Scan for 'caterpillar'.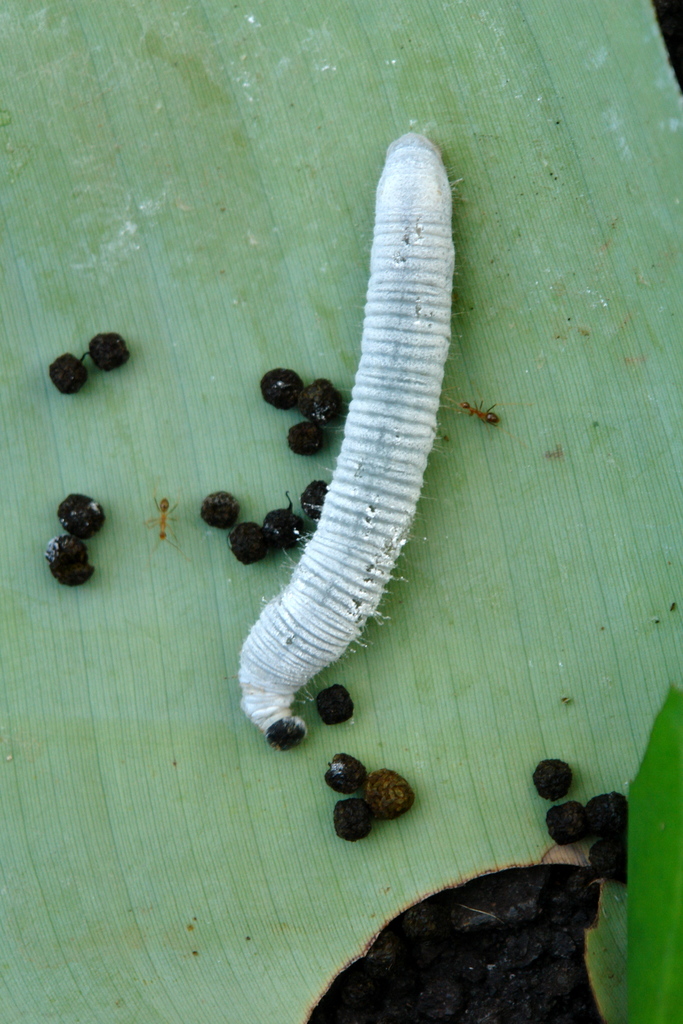
Scan result: pyautogui.locateOnScreen(217, 113, 509, 762).
